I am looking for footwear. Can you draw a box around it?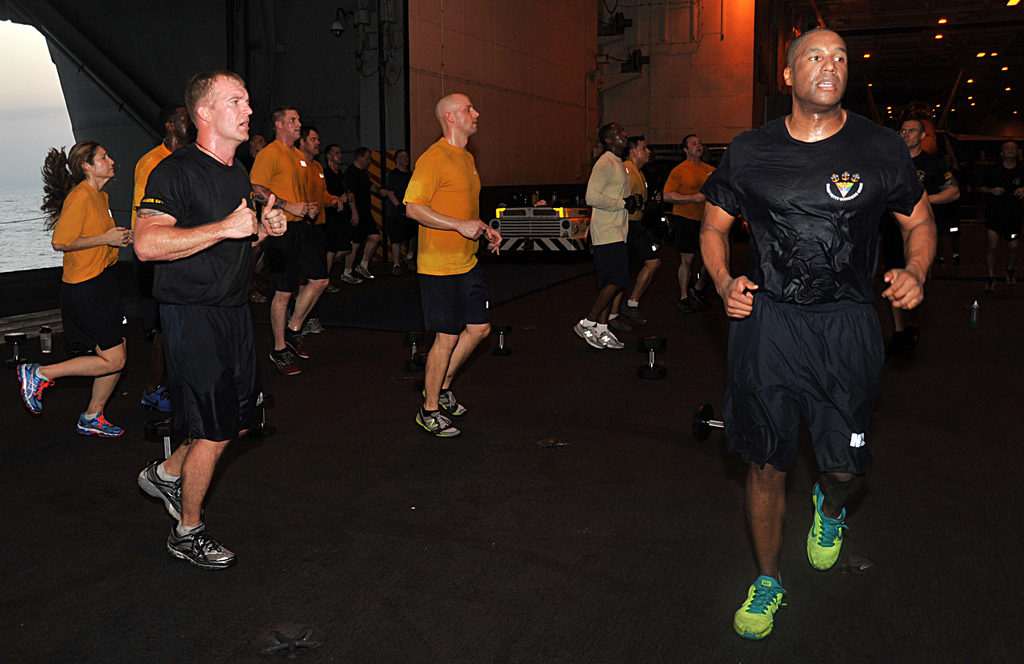
Sure, the bounding box is 281:330:312:362.
